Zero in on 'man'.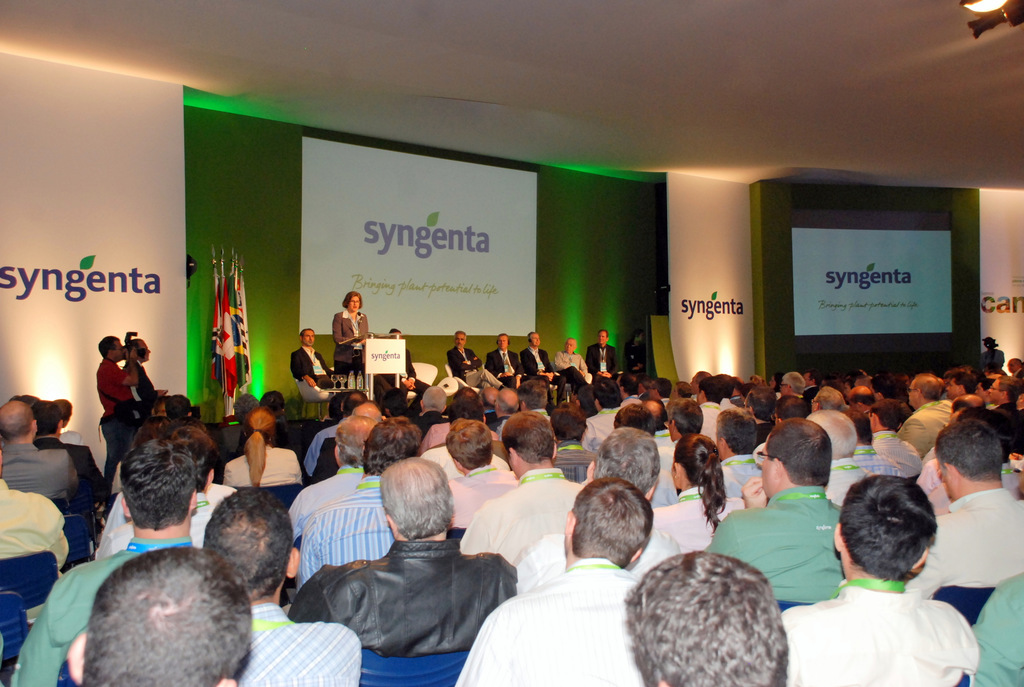
Zeroed in: (653,400,702,481).
